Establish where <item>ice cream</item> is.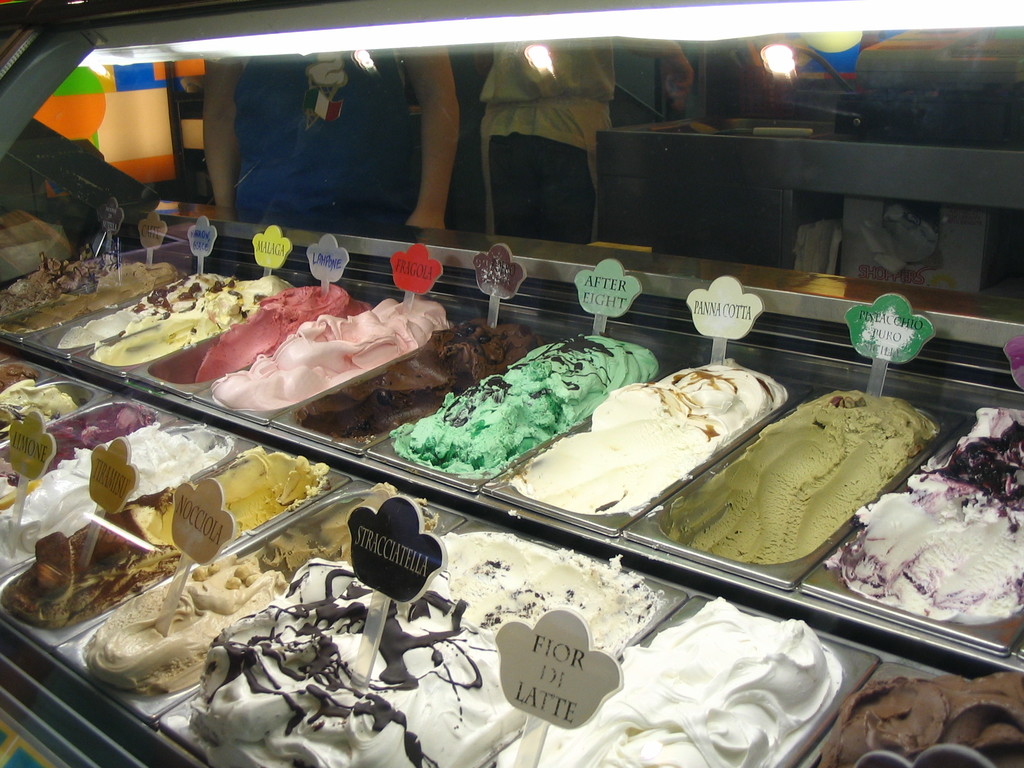
Established at bbox=[56, 266, 236, 349].
